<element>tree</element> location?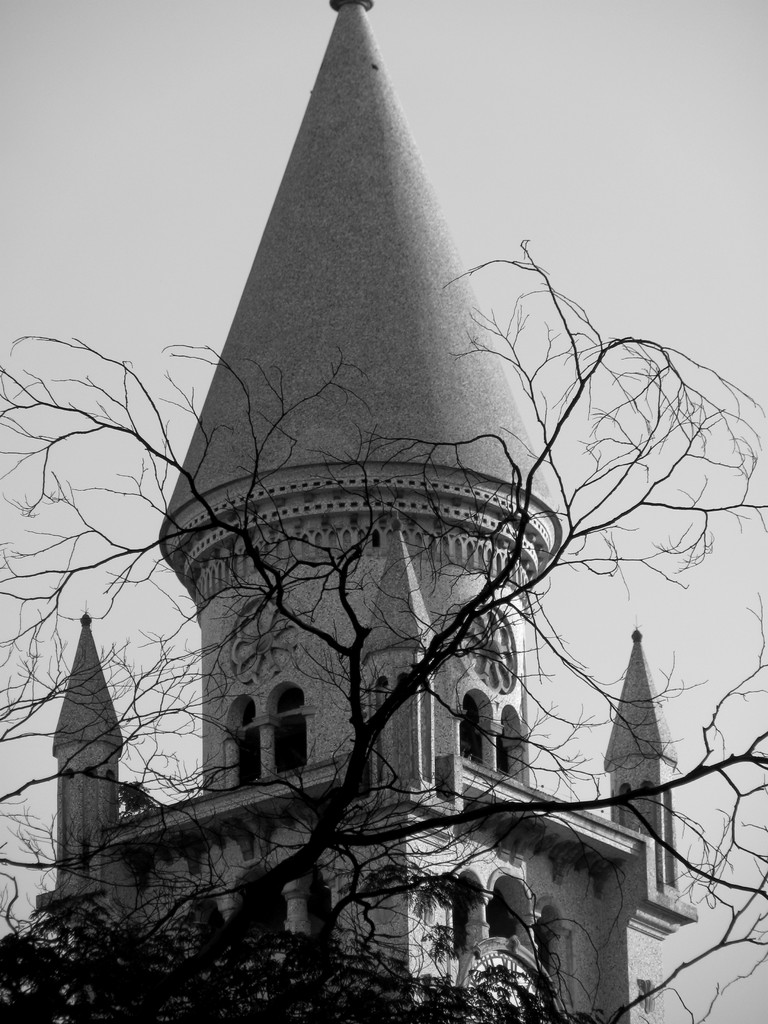
<region>0, 232, 767, 1023</region>
